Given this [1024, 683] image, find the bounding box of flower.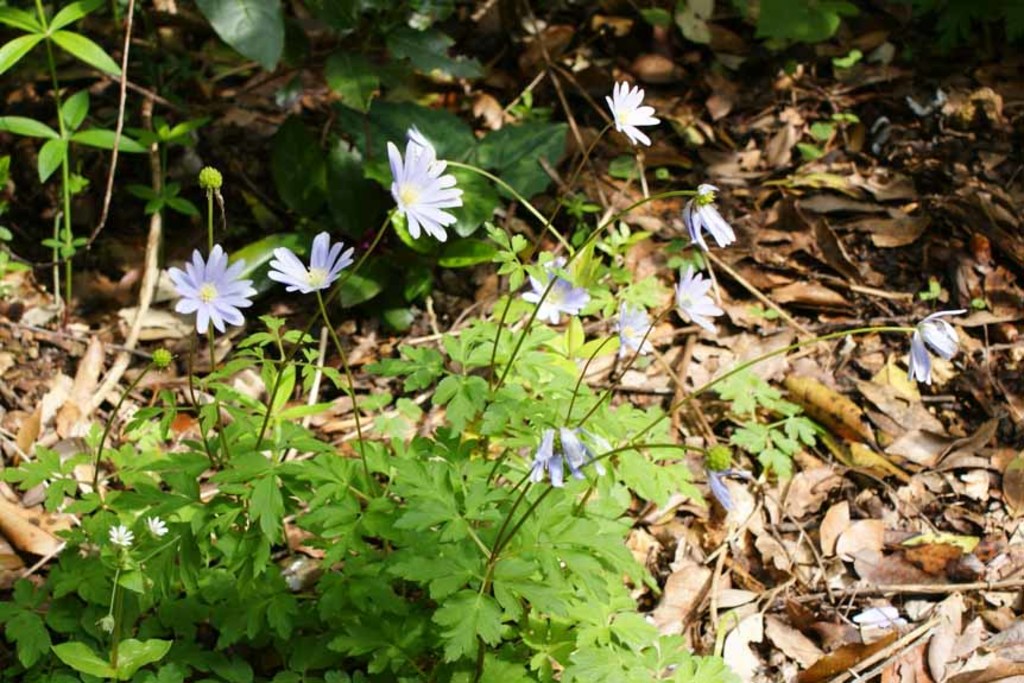
crop(601, 76, 655, 147).
